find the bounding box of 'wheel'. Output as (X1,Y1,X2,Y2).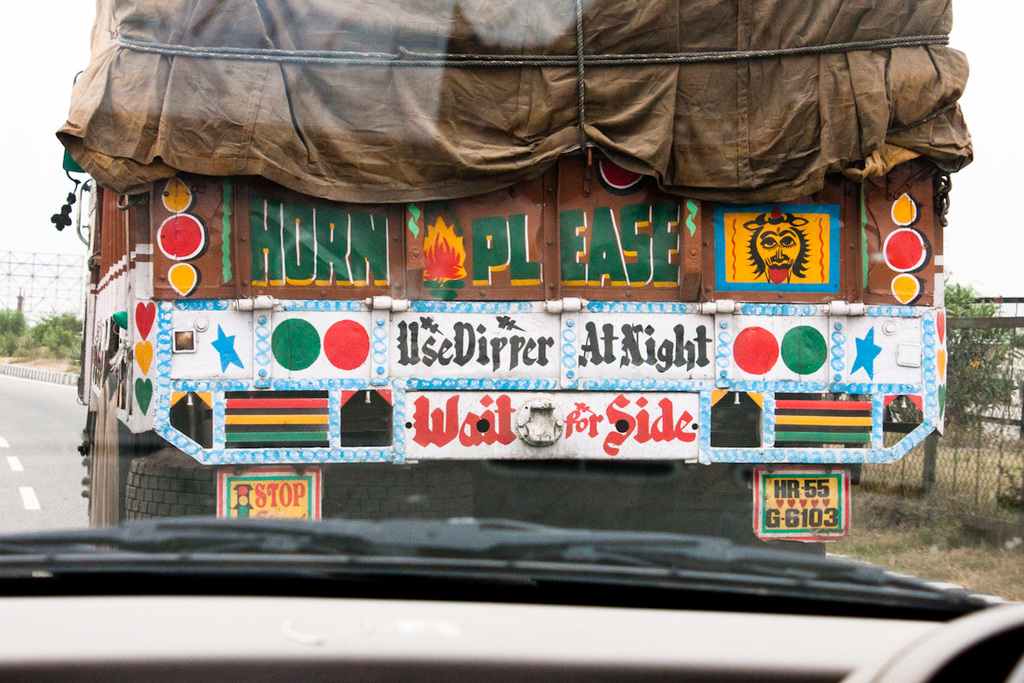
(121,448,477,534).
